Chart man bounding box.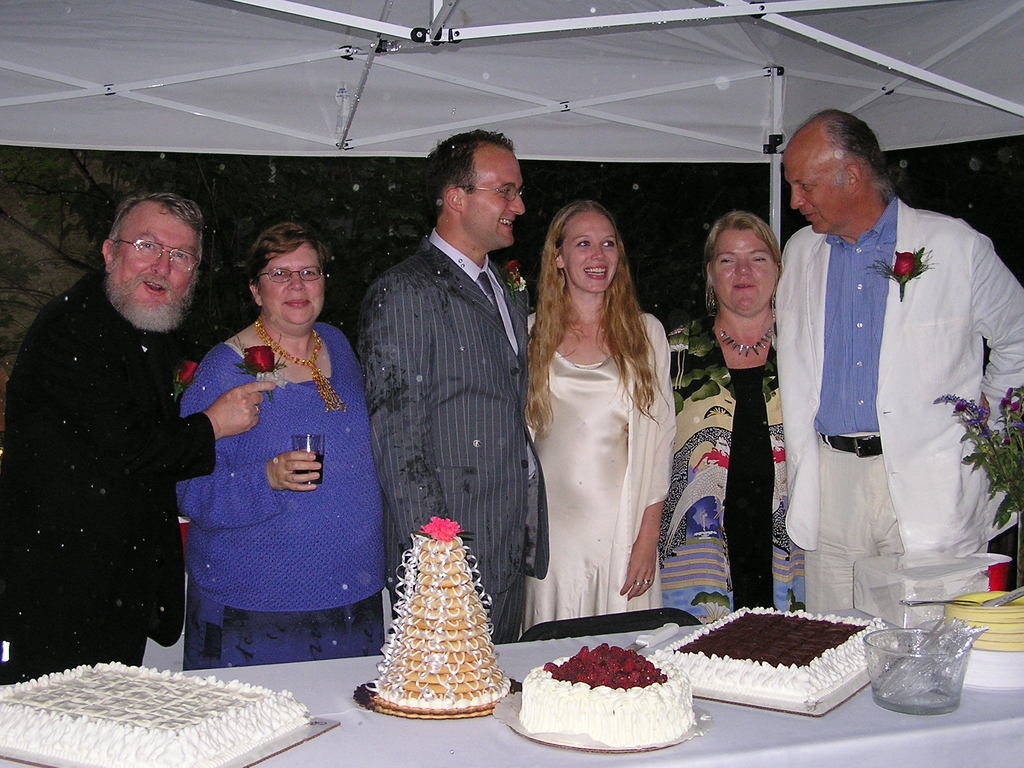
Charted: 351, 124, 549, 650.
